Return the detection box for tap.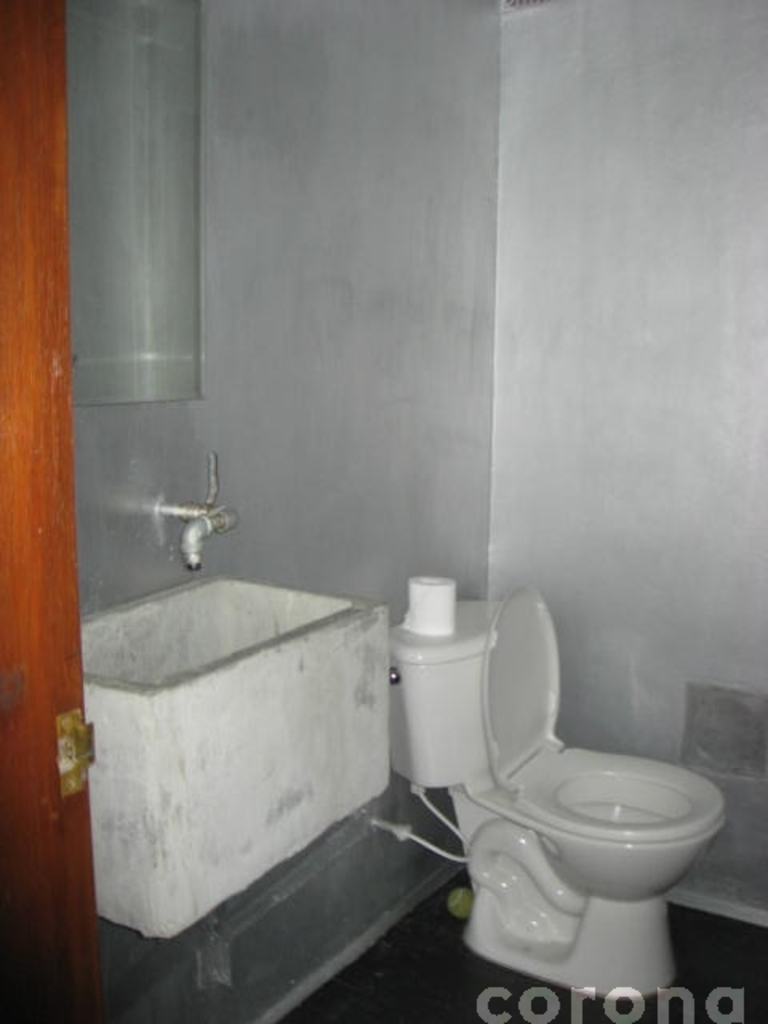
region(162, 453, 229, 568).
